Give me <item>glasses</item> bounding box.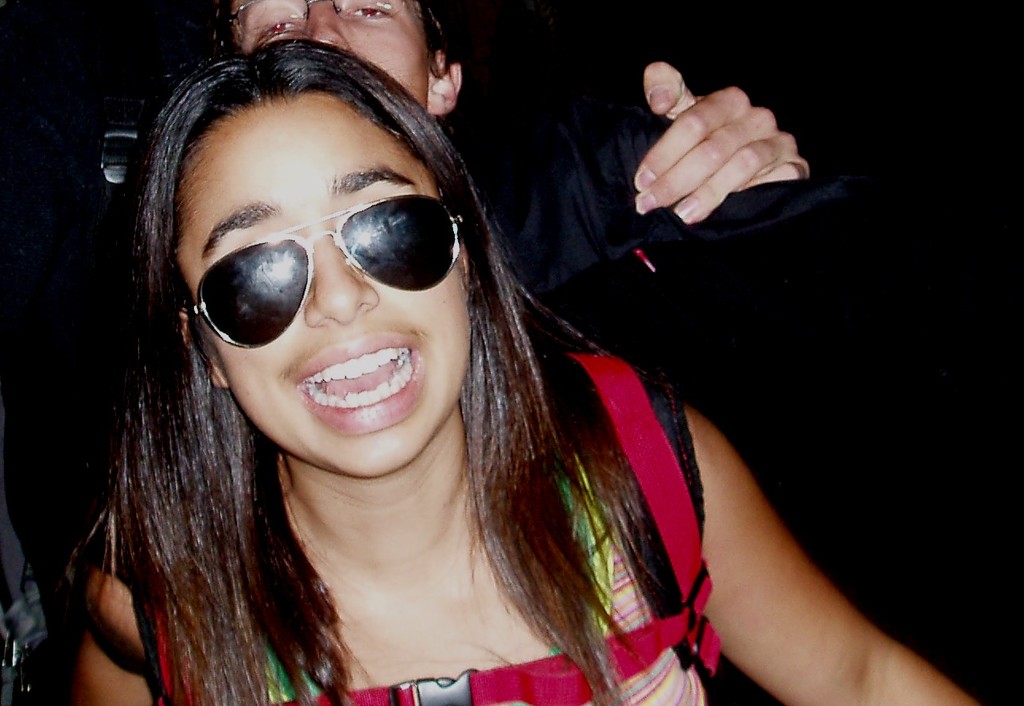
[x1=227, y1=0, x2=403, y2=38].
